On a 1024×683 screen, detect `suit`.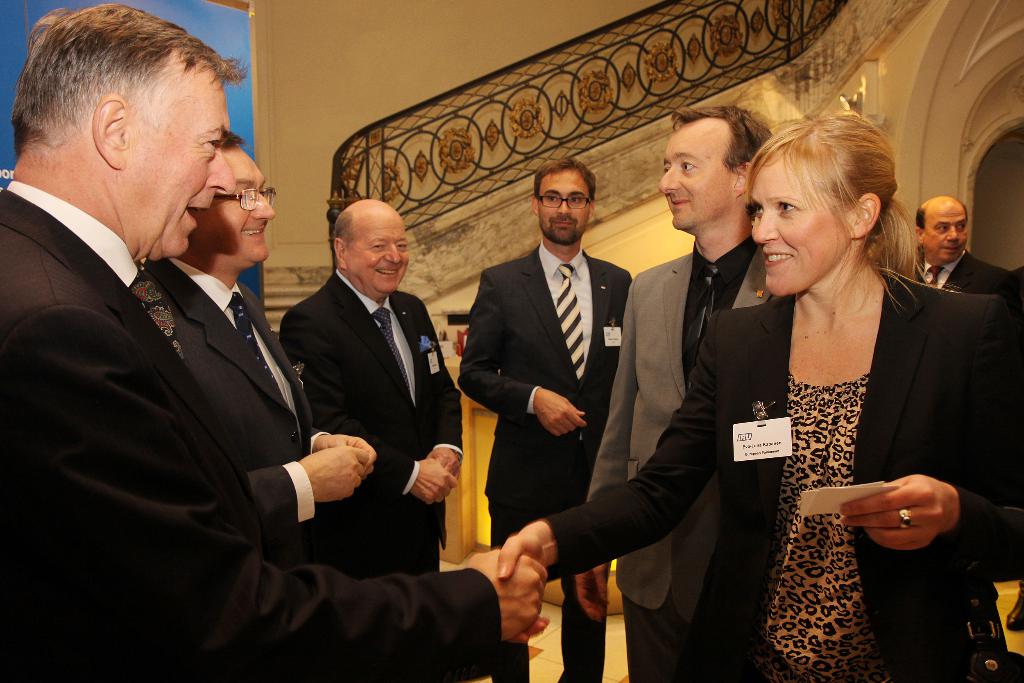
(468,158,656,627).
